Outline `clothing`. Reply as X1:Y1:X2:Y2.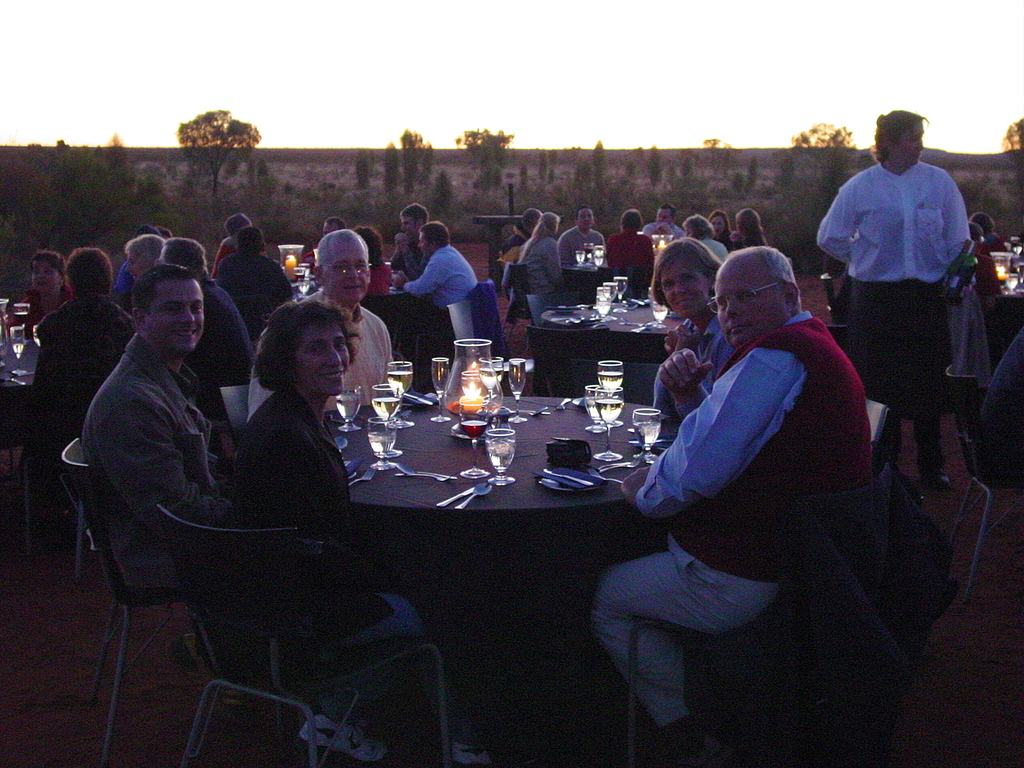
178:273:253:385.
